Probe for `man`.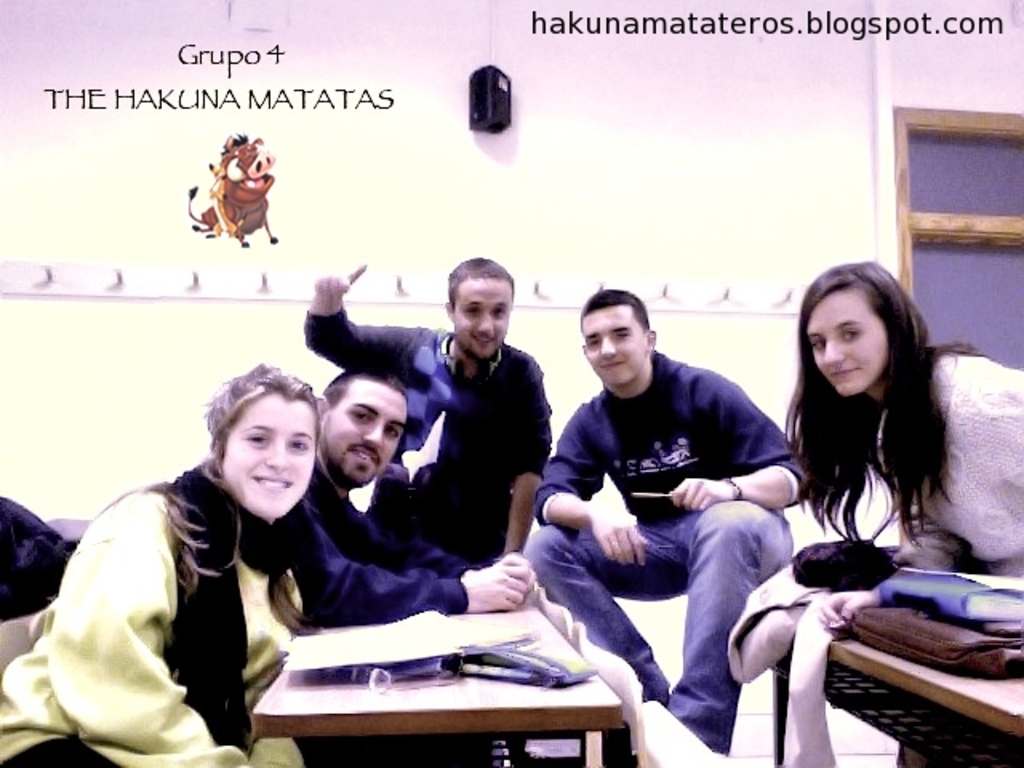
Probe result: select_region(298, 254, 554, 565).
